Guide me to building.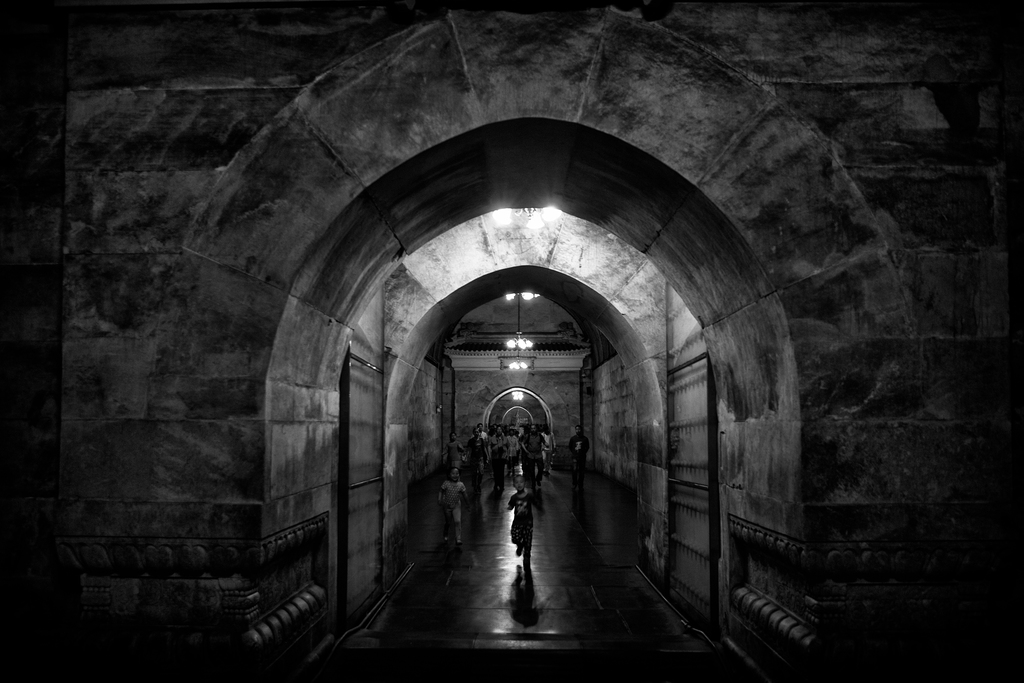
Guidance: <box>1,0,1023,679</box>.
